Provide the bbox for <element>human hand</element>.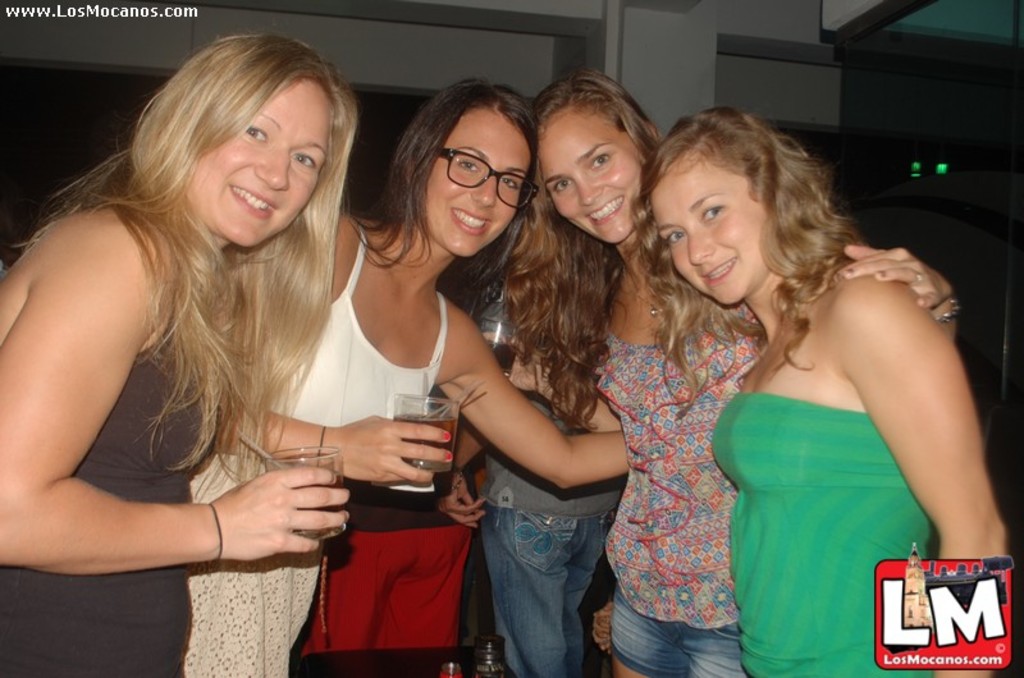
x1=216, y1=444, x2=358, y2=563.
